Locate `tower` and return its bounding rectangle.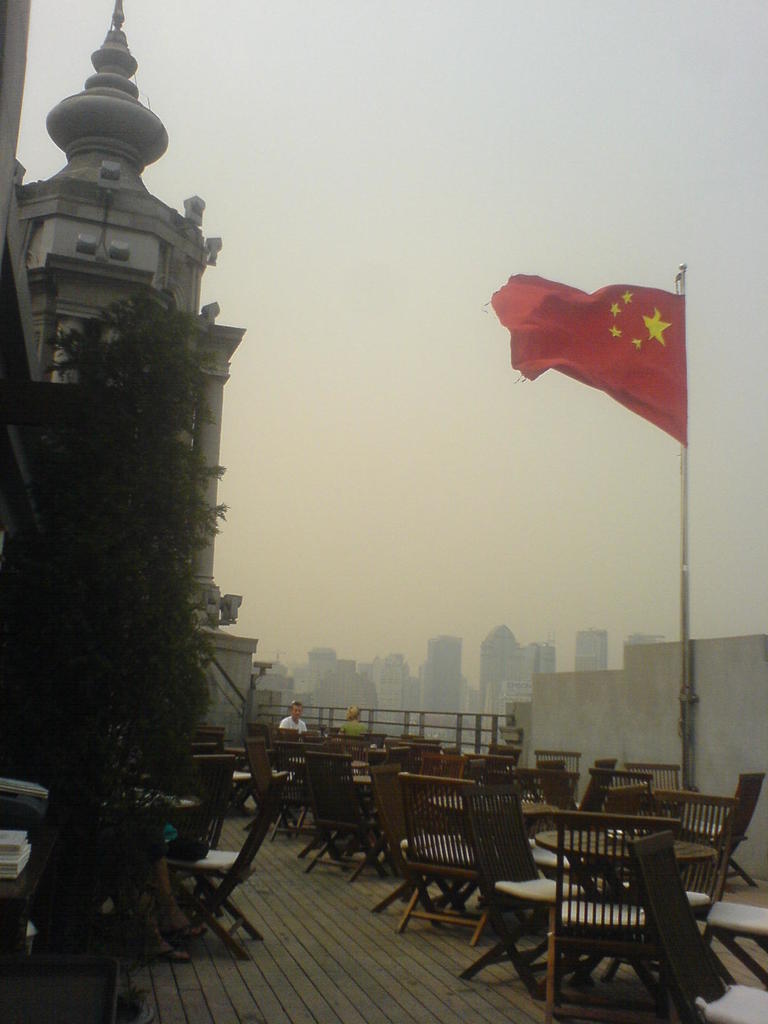
{"x1": 478, "y1": 627, "x2": 520, "y2": 731}.
